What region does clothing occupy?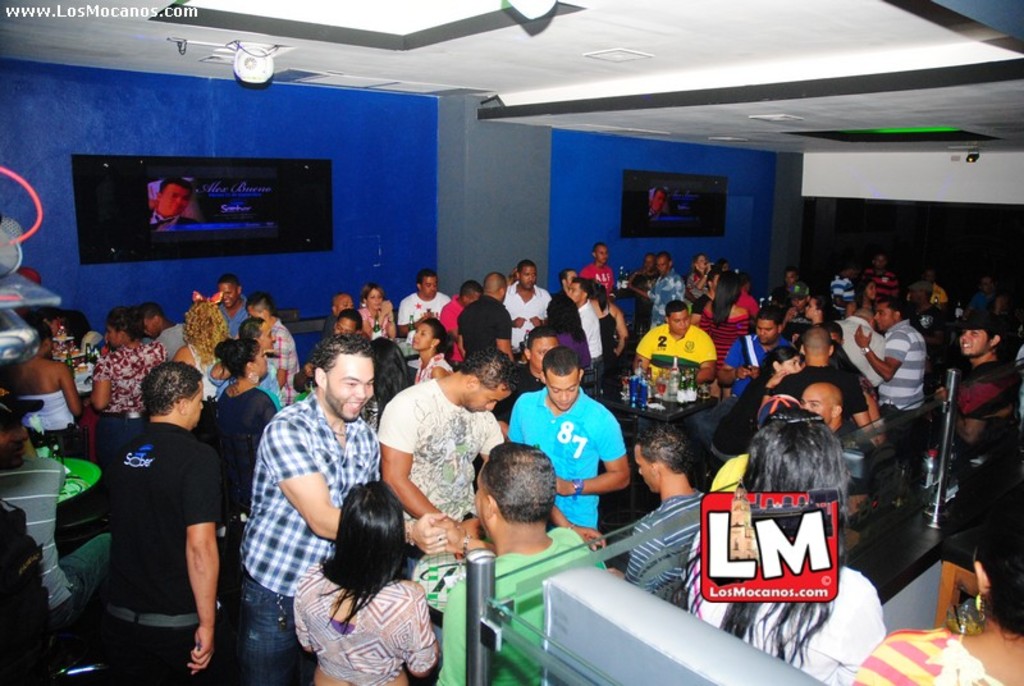
{"x1": 547, "y1": 289, "x2": 571, "y2": 316}.
